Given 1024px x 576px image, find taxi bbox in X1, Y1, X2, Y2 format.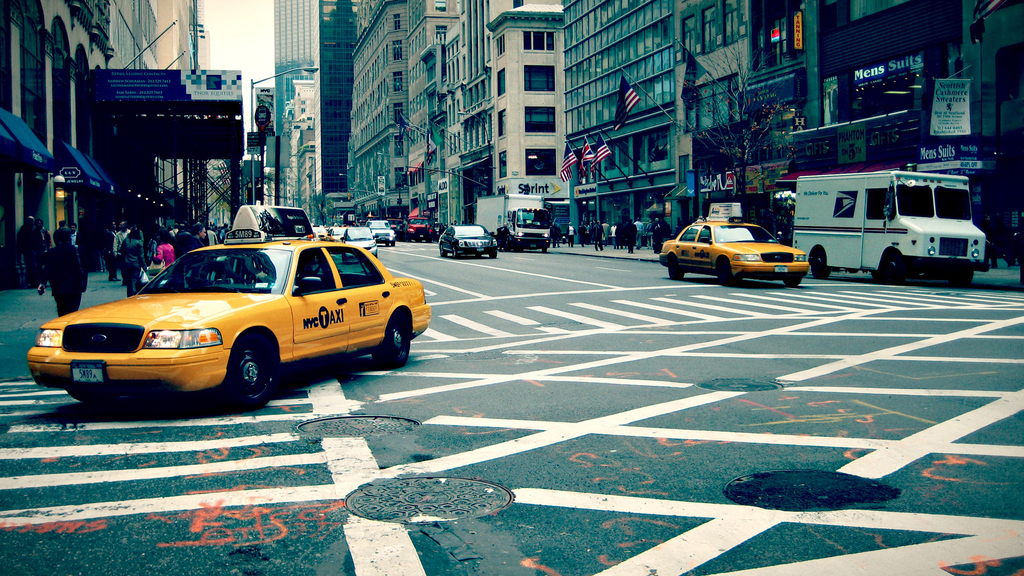
22, 204, 429, 412.
